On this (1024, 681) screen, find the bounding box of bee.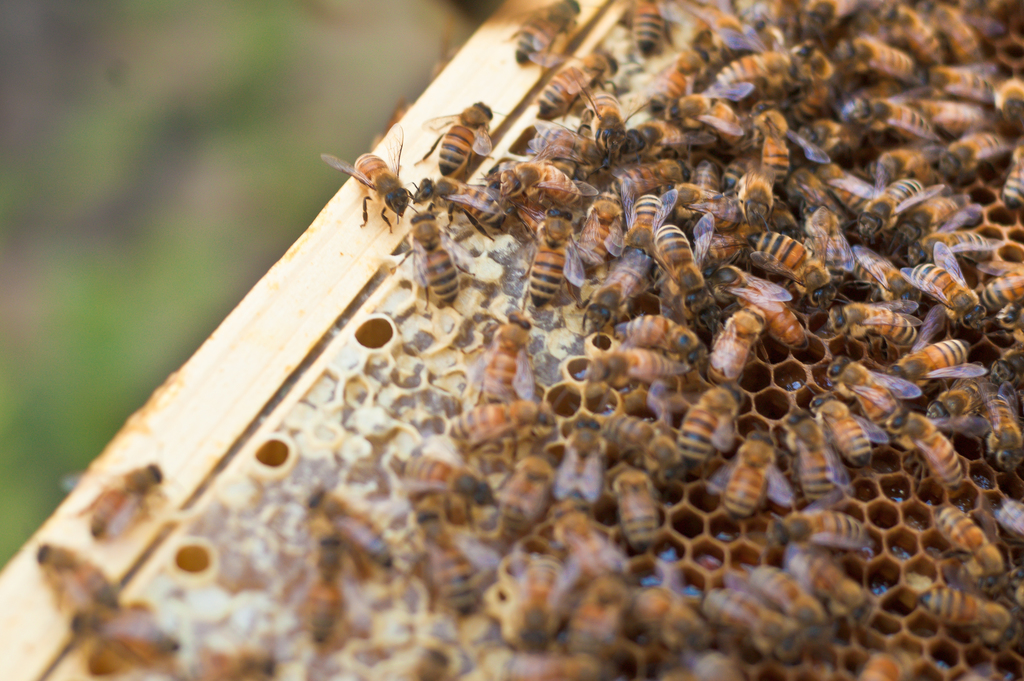
Bounding box: 765 536 884 635.
